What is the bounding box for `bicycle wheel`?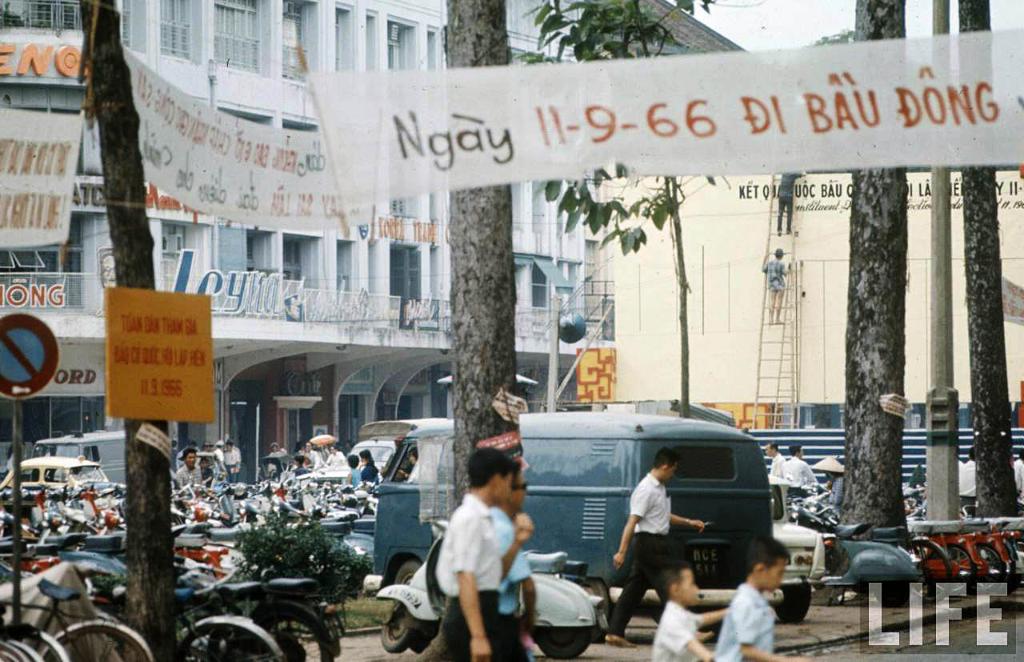
bbox=(174, 621, 280, 661).
